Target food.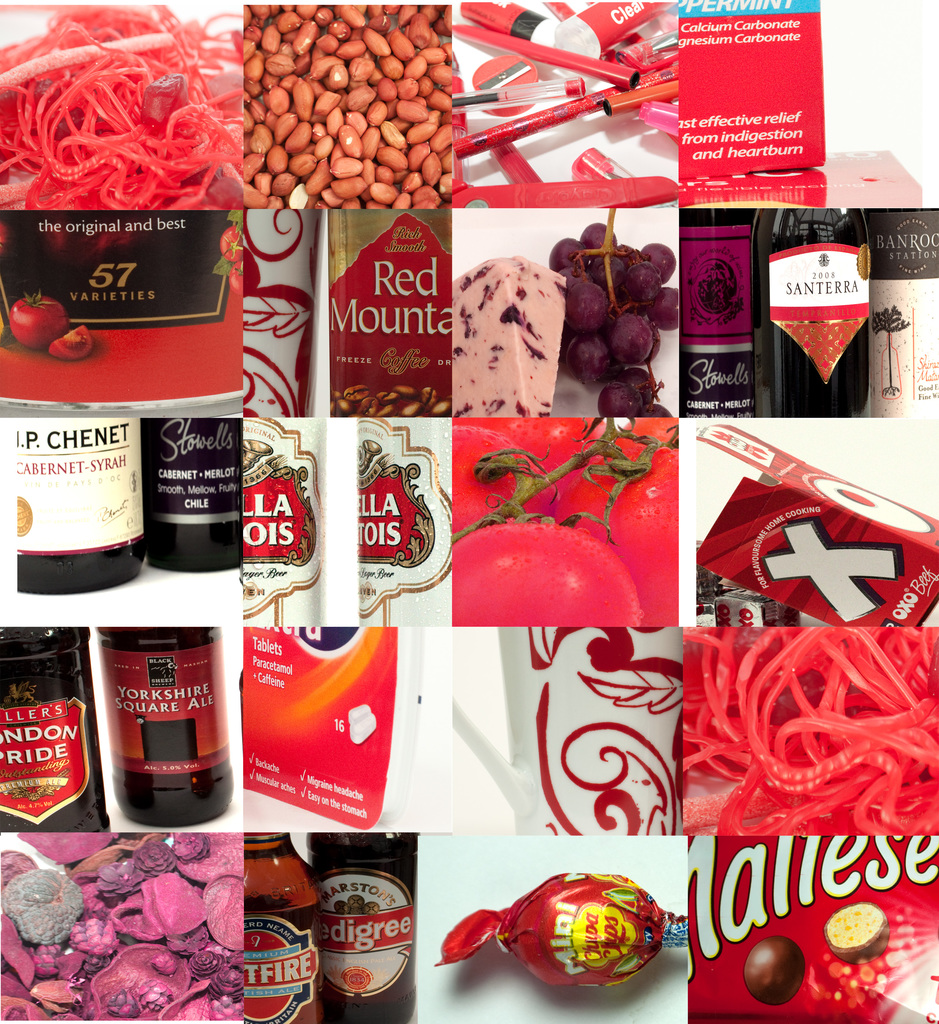
Target region: (left=826, top=901, right=891, bottom=964).
